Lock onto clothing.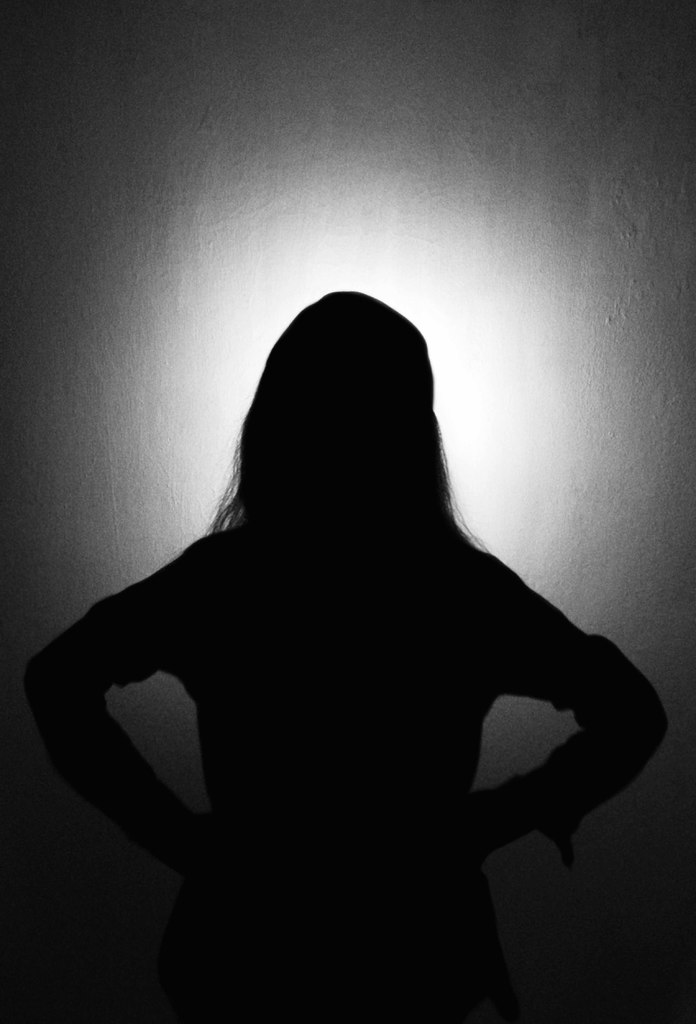
Locked: BBox(117, 430, 578, 1004).
